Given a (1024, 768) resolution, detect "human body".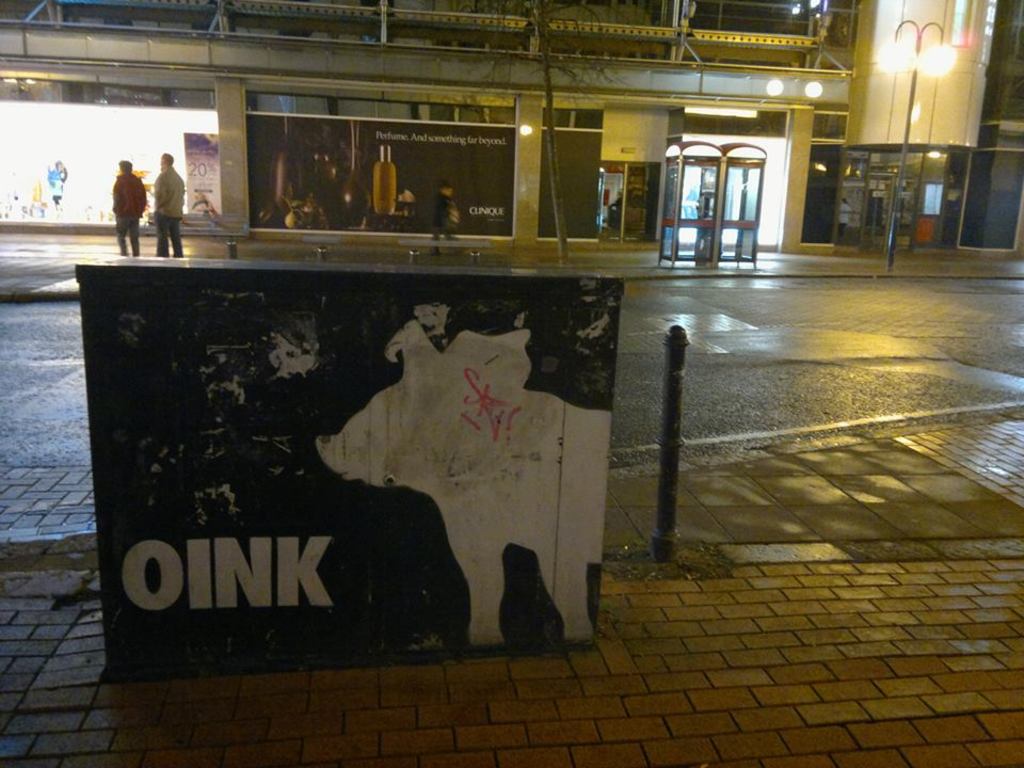
x1=108, y1=170, x2=148, y2=256.
